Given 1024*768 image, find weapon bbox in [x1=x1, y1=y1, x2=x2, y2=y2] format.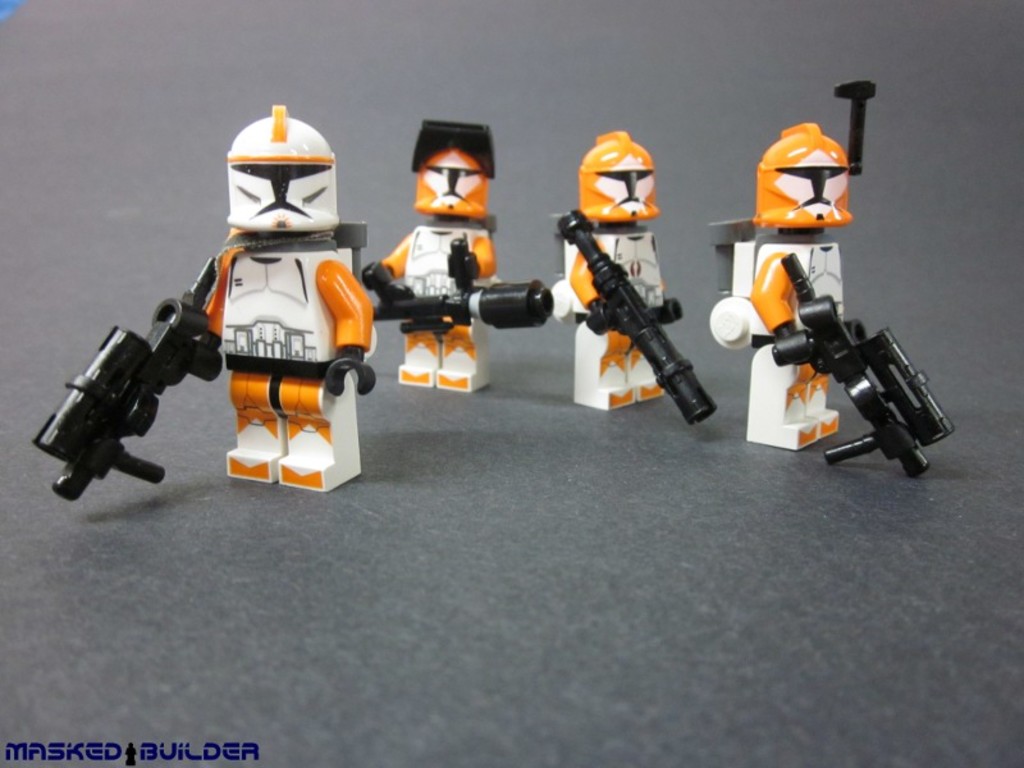
[x1=762, y1=268, x2=955, y2=489].
